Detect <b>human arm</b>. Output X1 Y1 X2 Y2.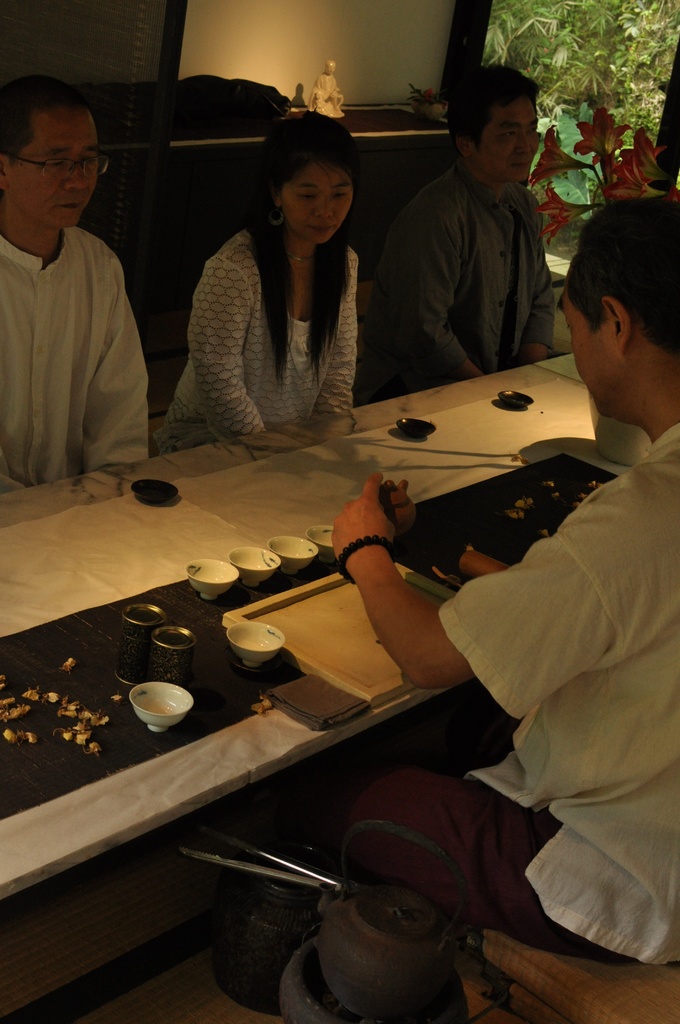
56 292 165 511.
